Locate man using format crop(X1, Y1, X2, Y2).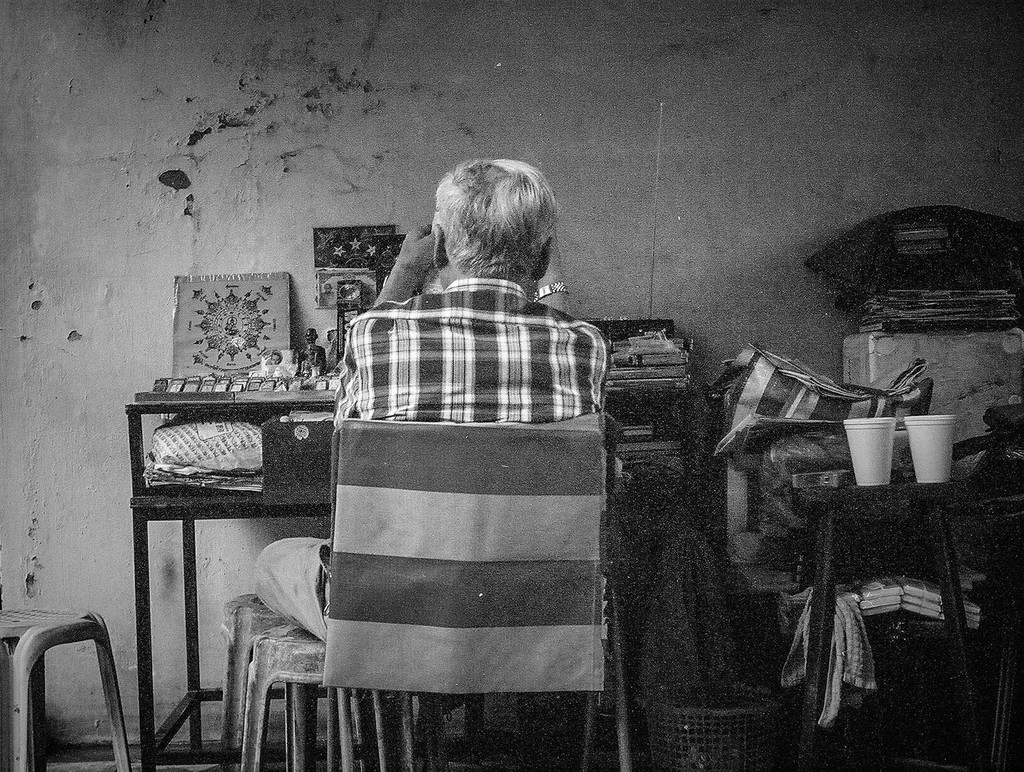
crop(292, 145, 653, 675).
